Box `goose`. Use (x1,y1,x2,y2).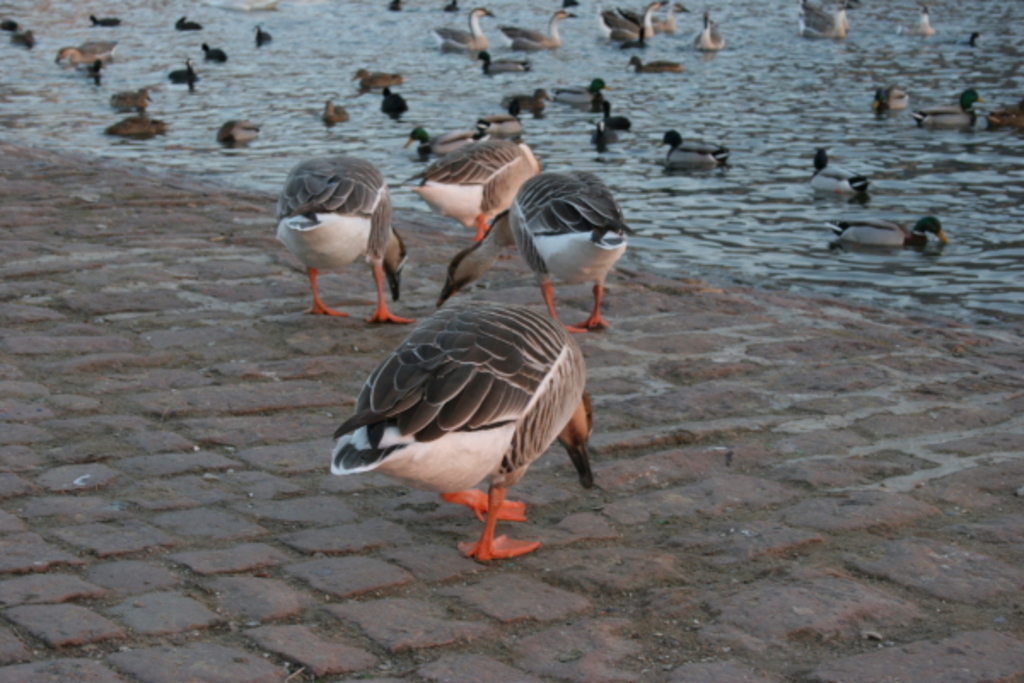
(403,126,492,154).
